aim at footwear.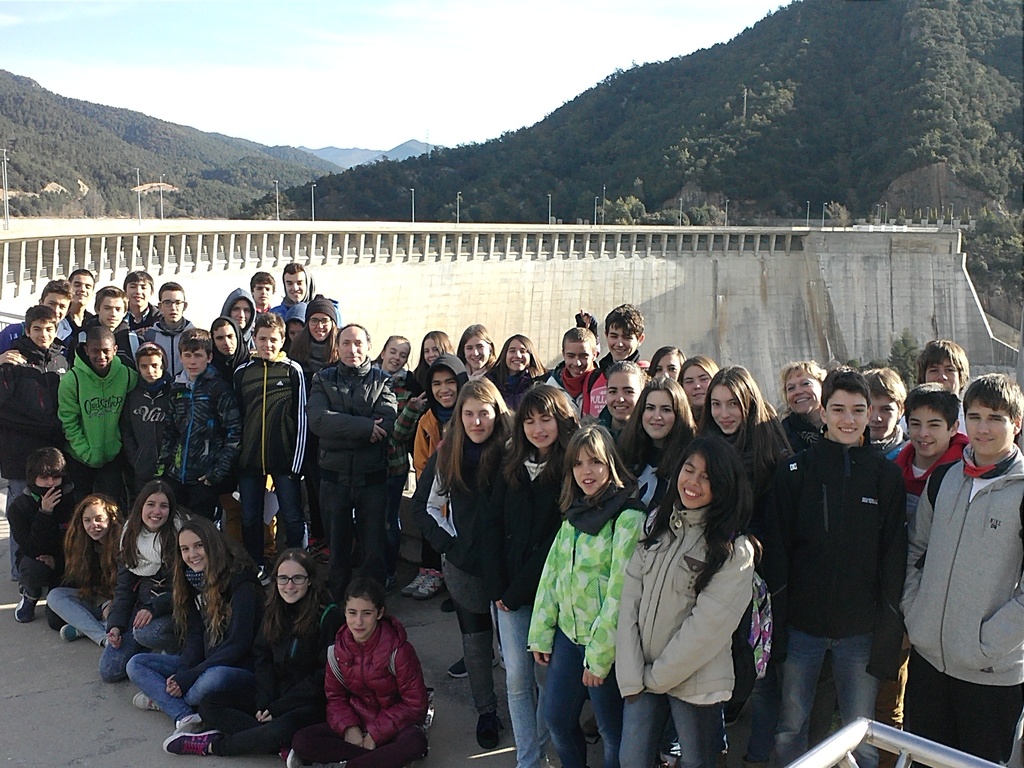
Aimed at box=[163, 732, 219, 758].
